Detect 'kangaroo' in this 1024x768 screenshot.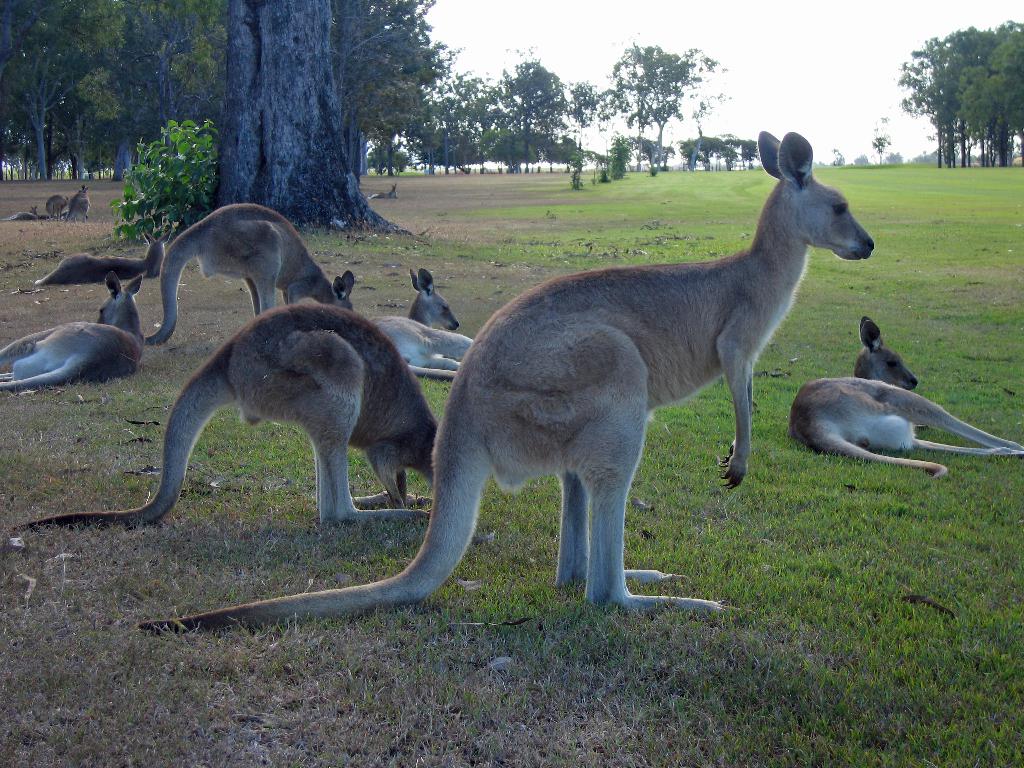
Detection: 1 203 40 225.
